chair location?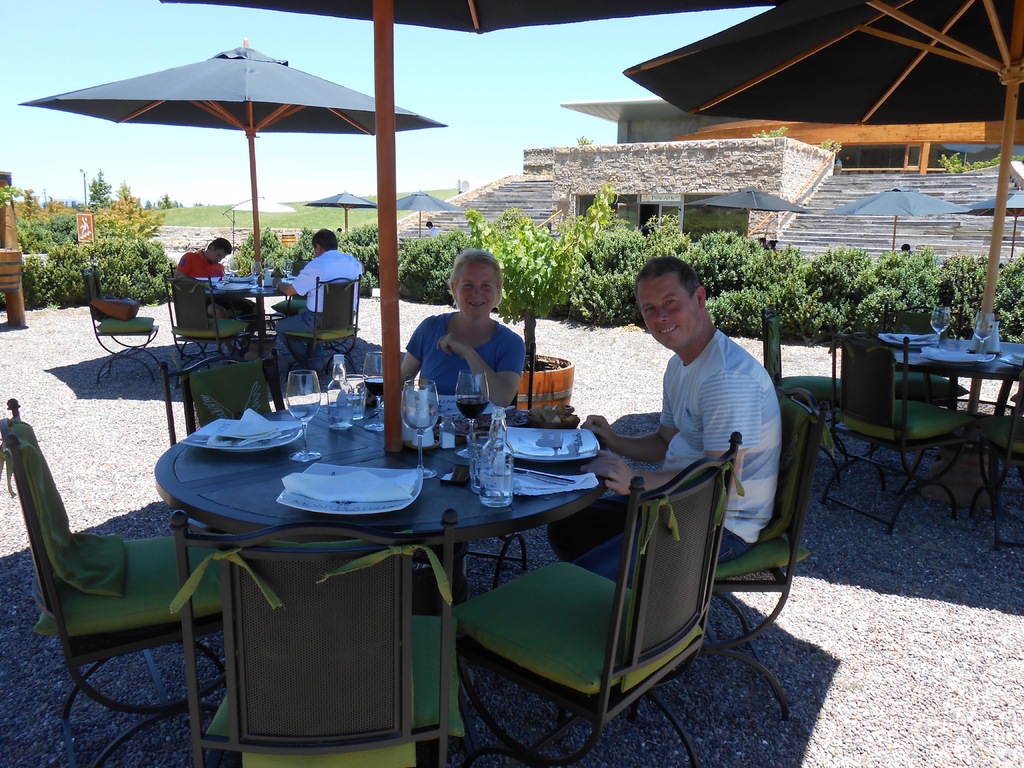
box(284, 268, 362, 378)
